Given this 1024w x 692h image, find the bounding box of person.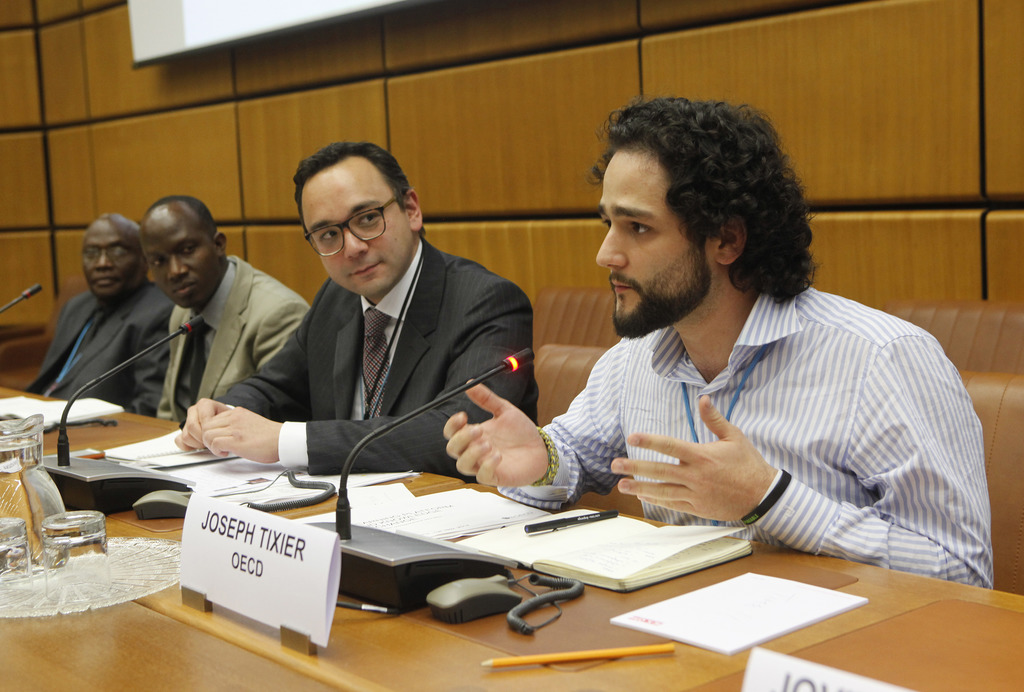
{"left": 16, "top": 212, "right": 175, "bottom": 418}.
